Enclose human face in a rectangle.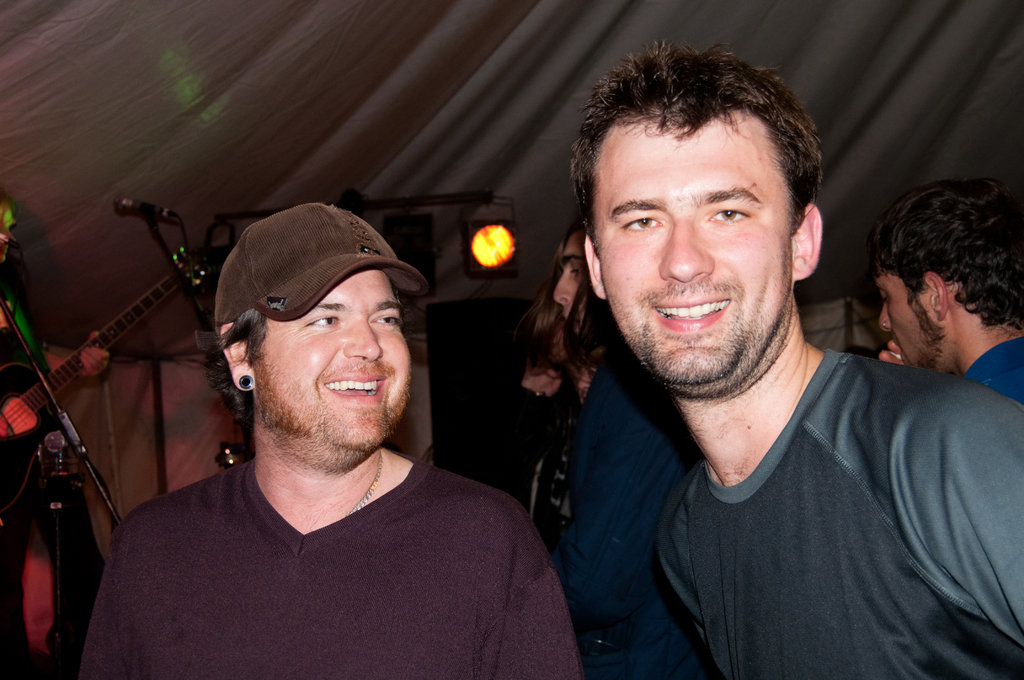
0:198:18:266.
